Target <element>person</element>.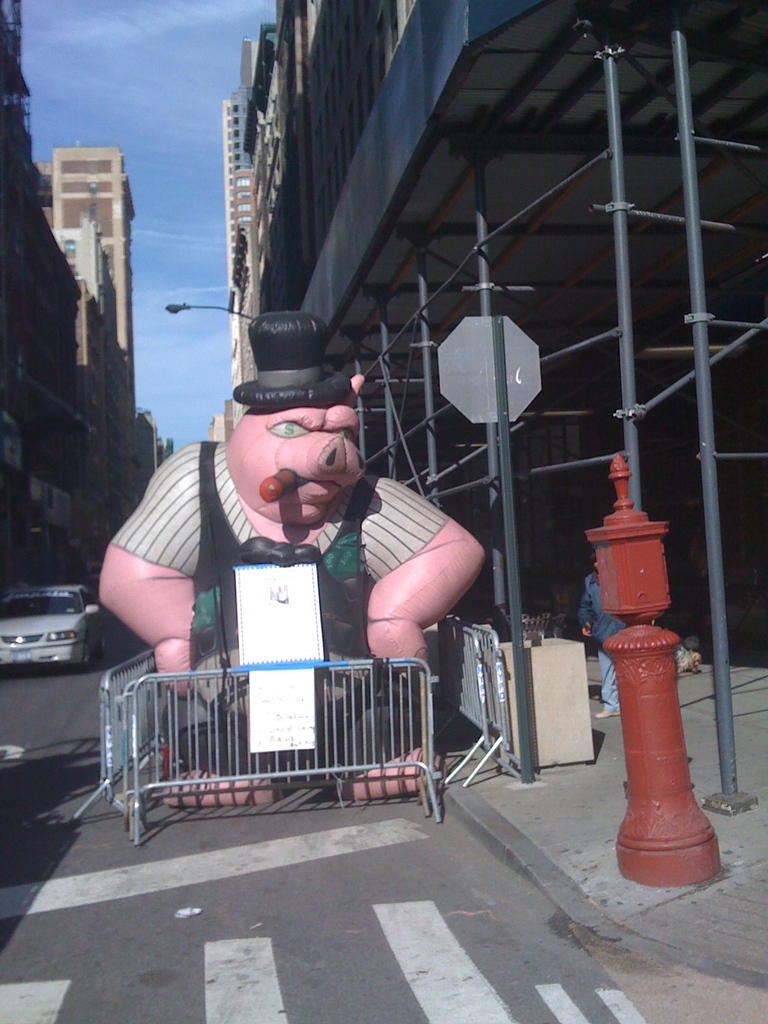
Target region: <bbox>580, 550, 629, 720</bbox>.
